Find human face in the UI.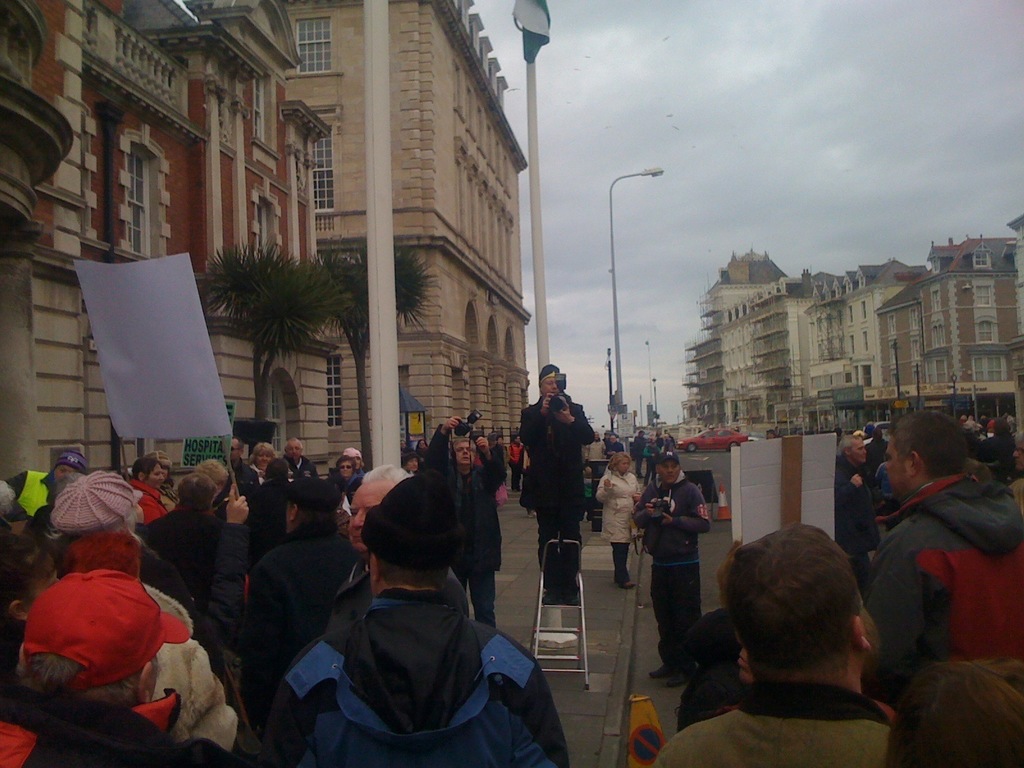
UI element at [x1=621, y1=461, x2=629, y2=472].
